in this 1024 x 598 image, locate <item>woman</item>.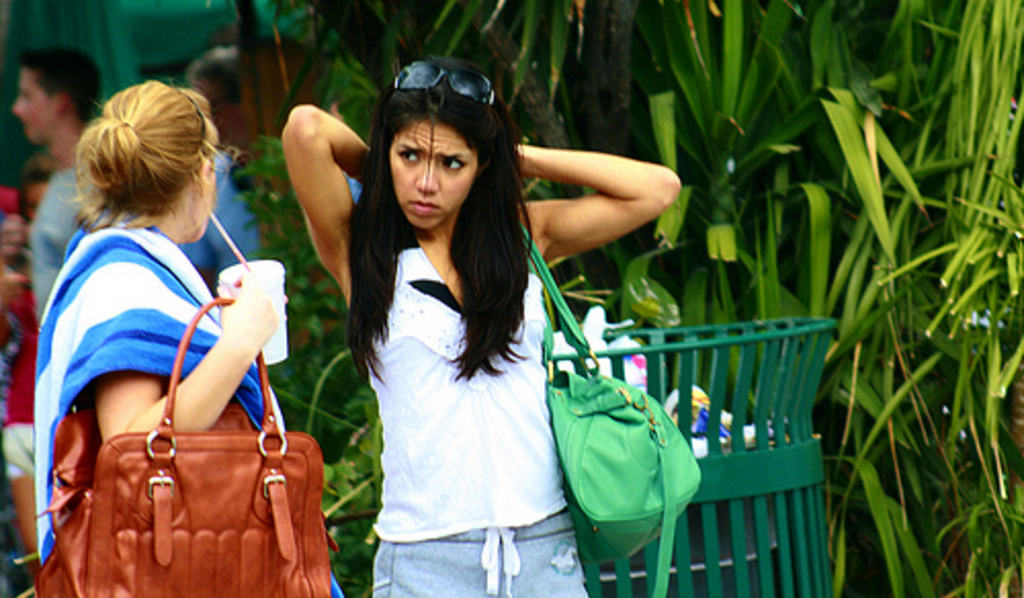
Bounding box: 297 57 643 597.
